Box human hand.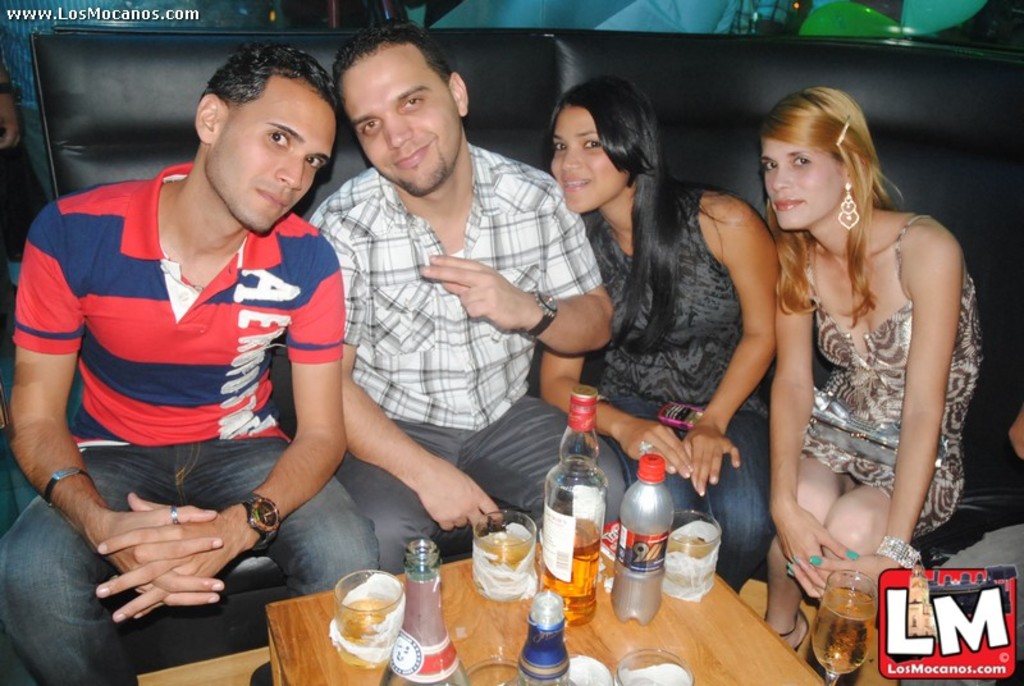
l=419, t=250, r=526, b=334.
